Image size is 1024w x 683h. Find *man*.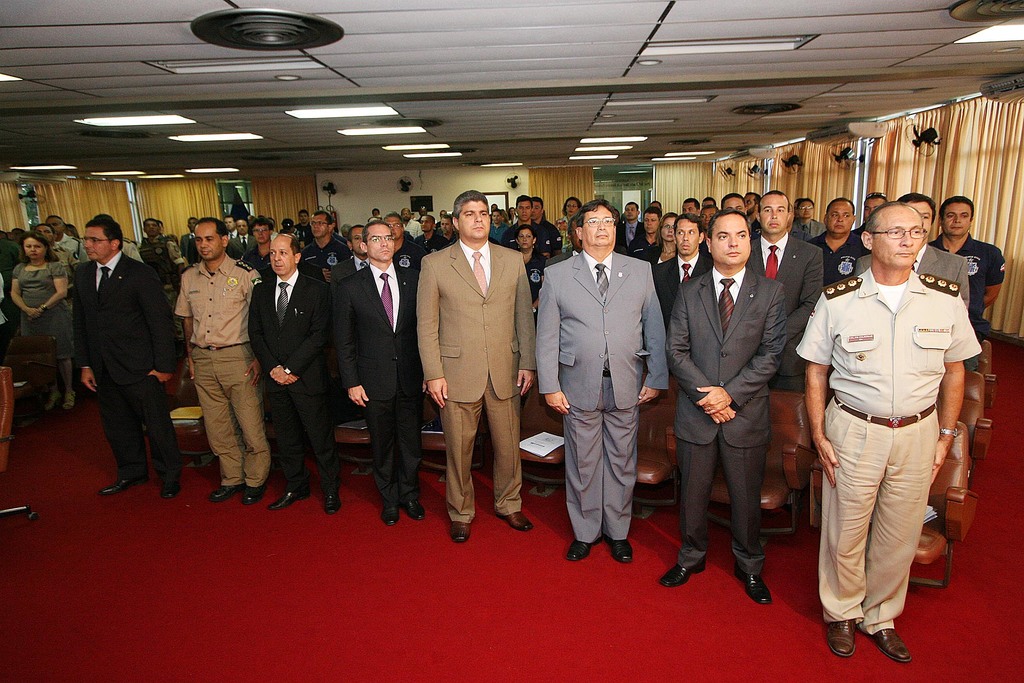
<bbox>419, 191, 534, 547</bbox>.
